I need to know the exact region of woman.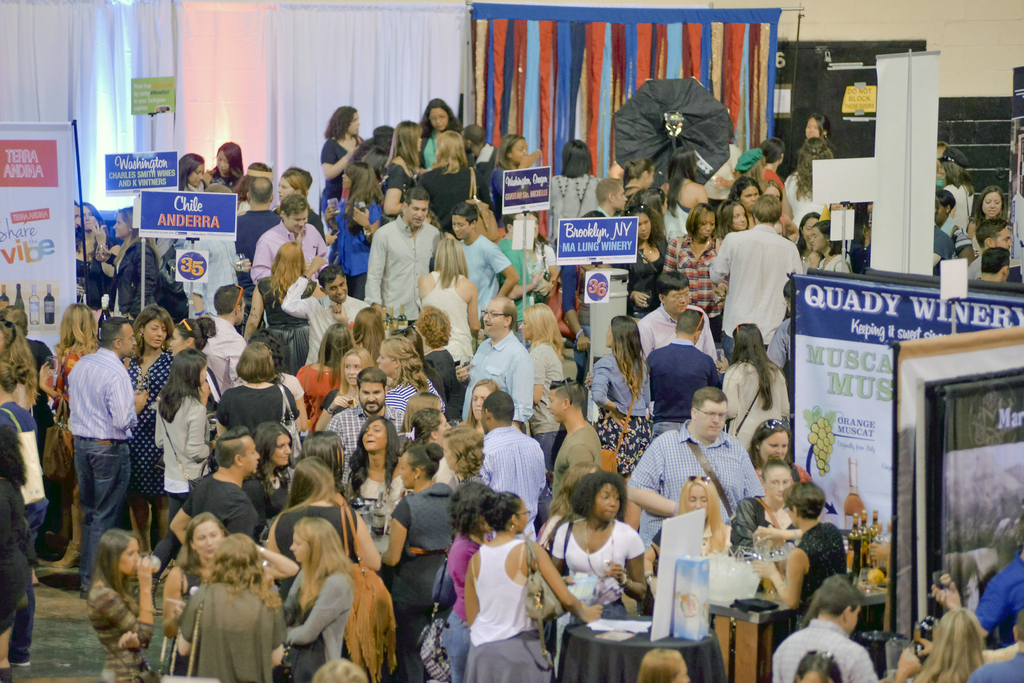
Region: x1=399 y1=310 x2=463 y2=420.
